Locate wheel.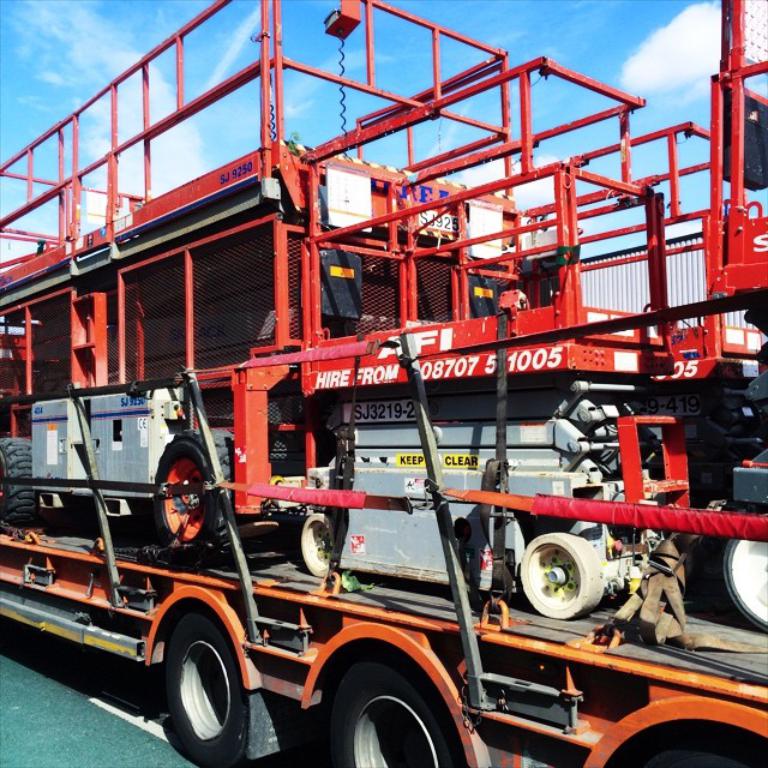
Bounding box: box=[0, 436, 36, 526].
